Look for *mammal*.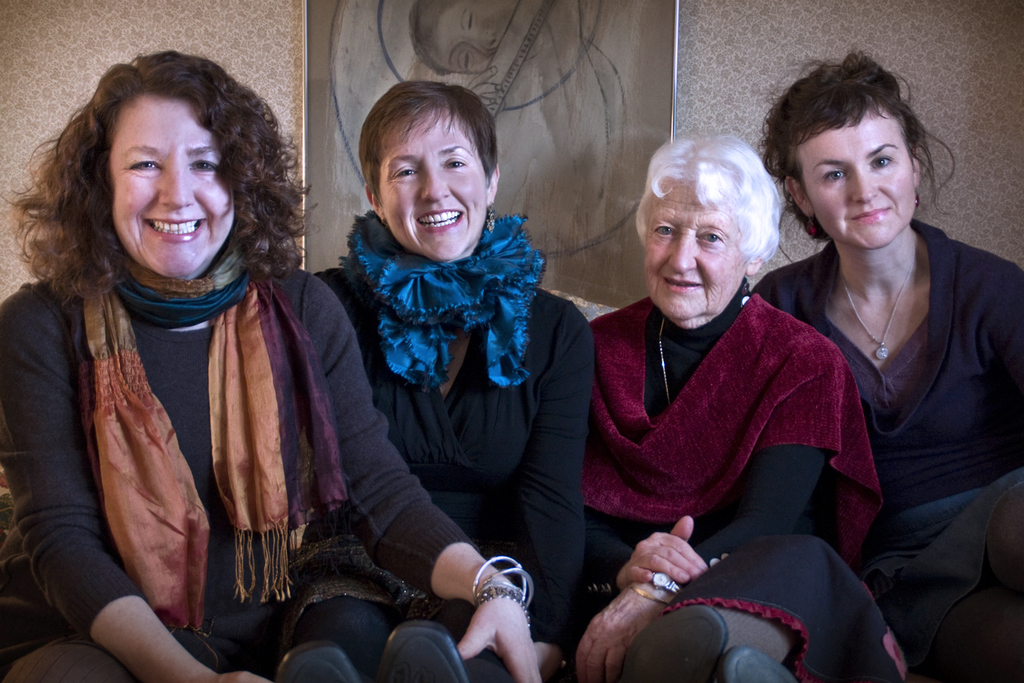
Found: left=312, top=79, right=598, bottom=682.
